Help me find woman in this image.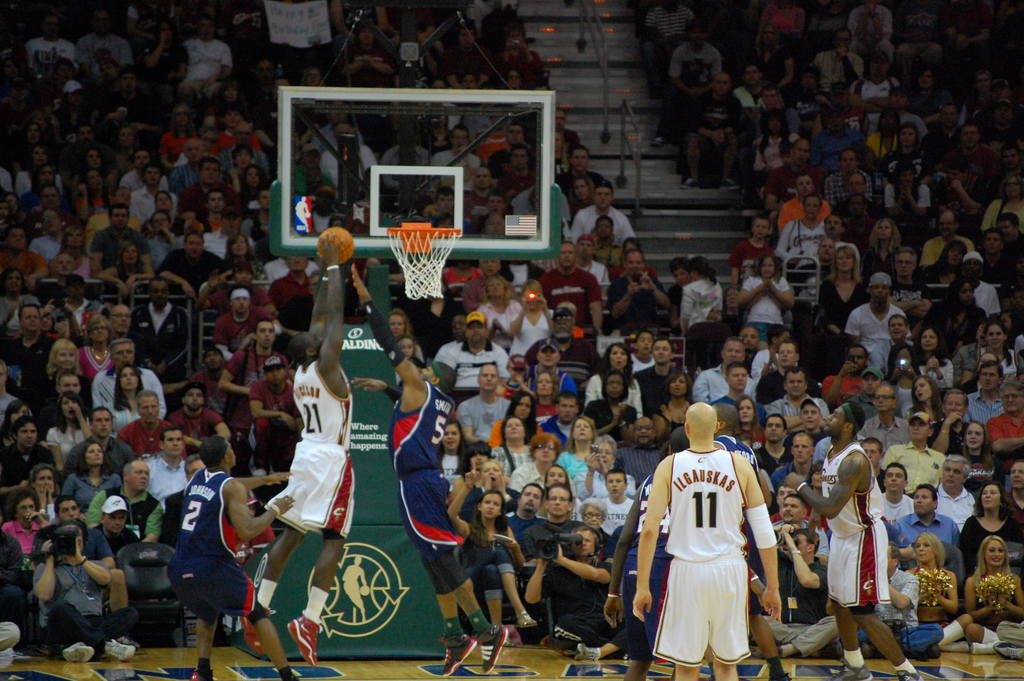
Found it: pyautogui.locateOnScreen(856, 218, 902, 300).
